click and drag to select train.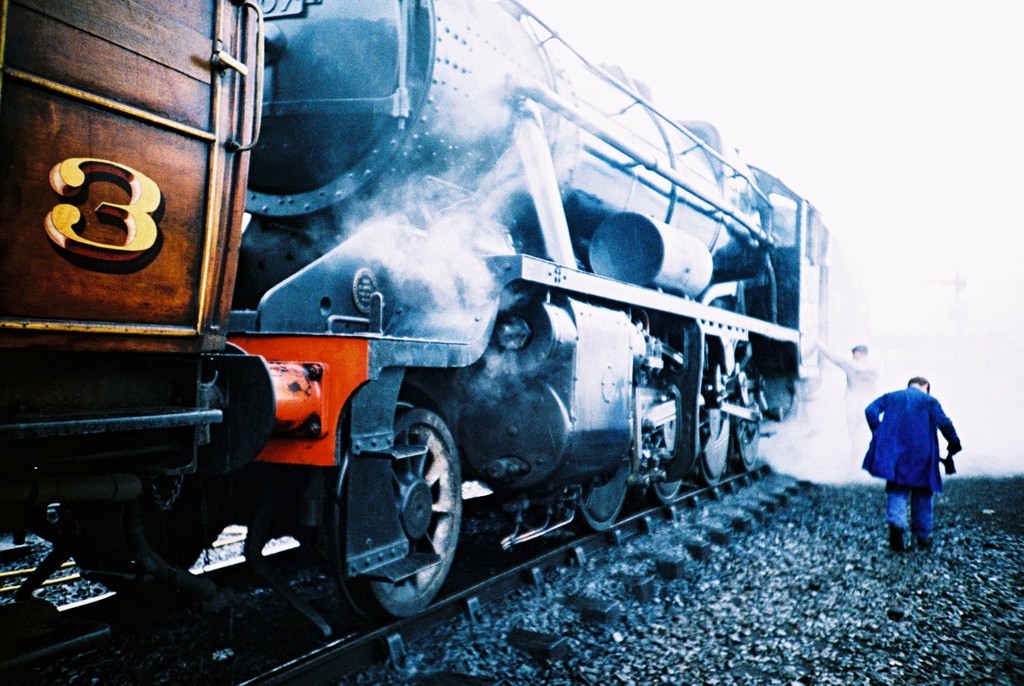
Selection: {"x1": 0, "y1": 0, "x2": 828, "y2": 629}.
